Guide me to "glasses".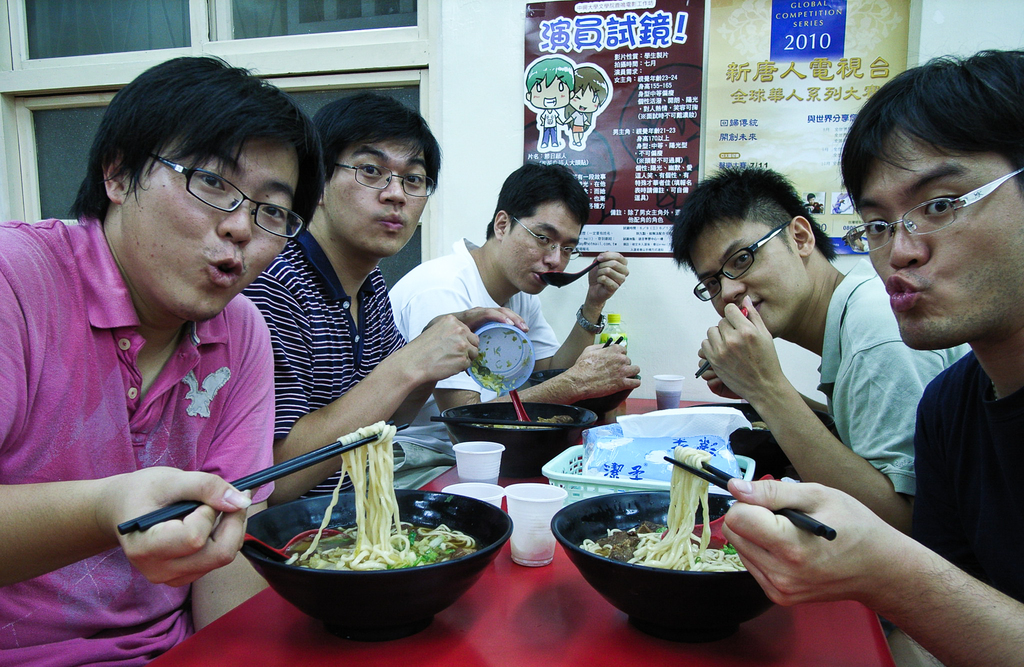
Guidance: [117, 163, 303, 231].
